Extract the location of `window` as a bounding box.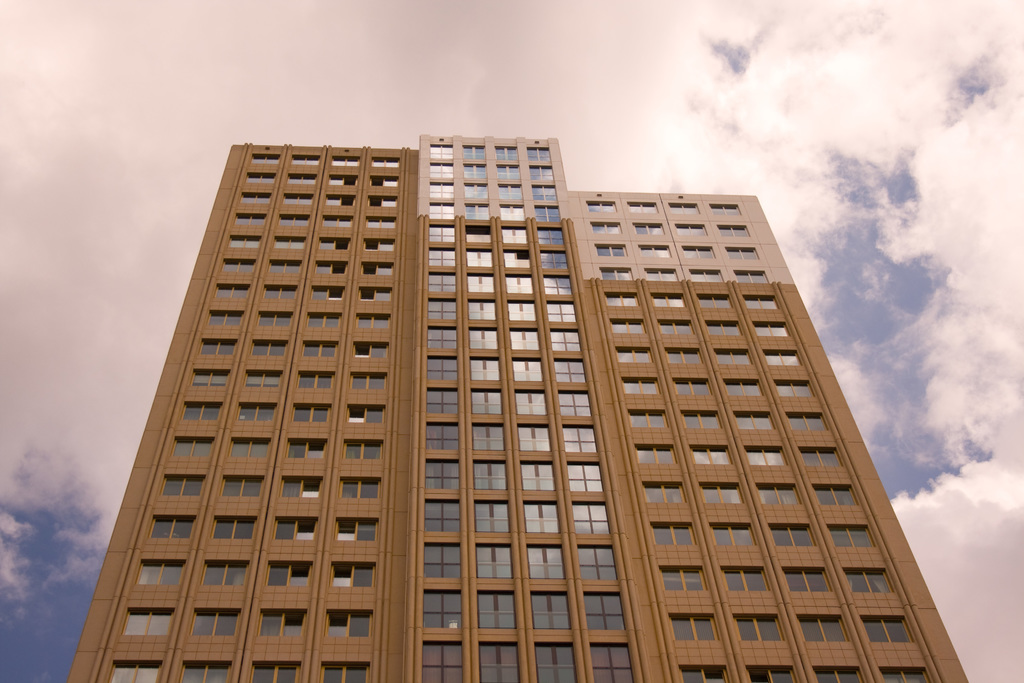
196 337 232 357.
